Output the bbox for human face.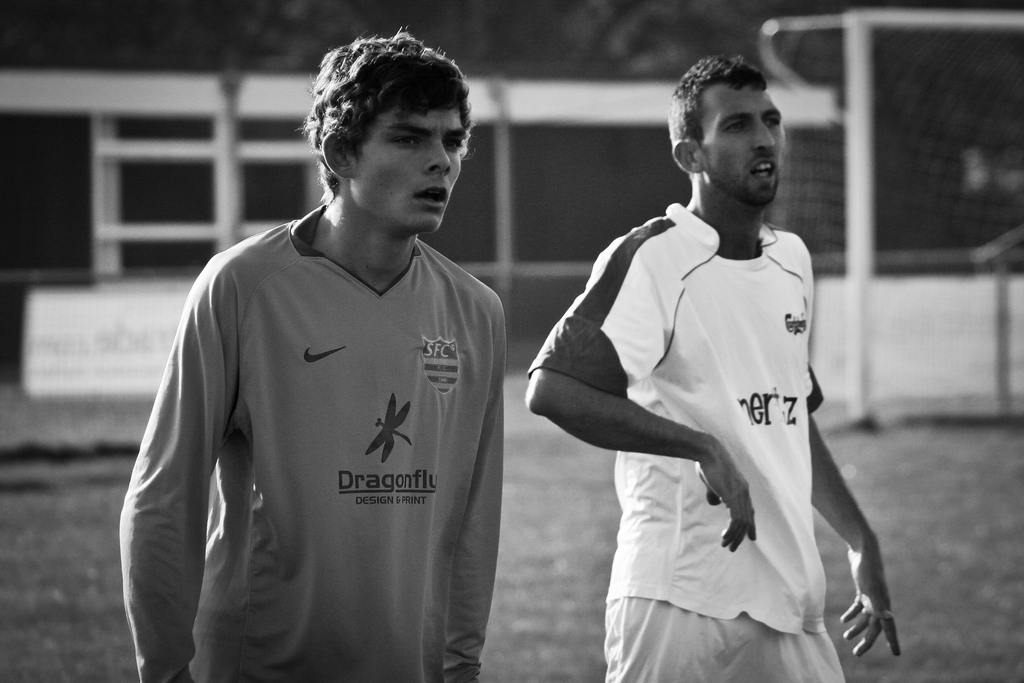
region(356, 104, 464, 234).
